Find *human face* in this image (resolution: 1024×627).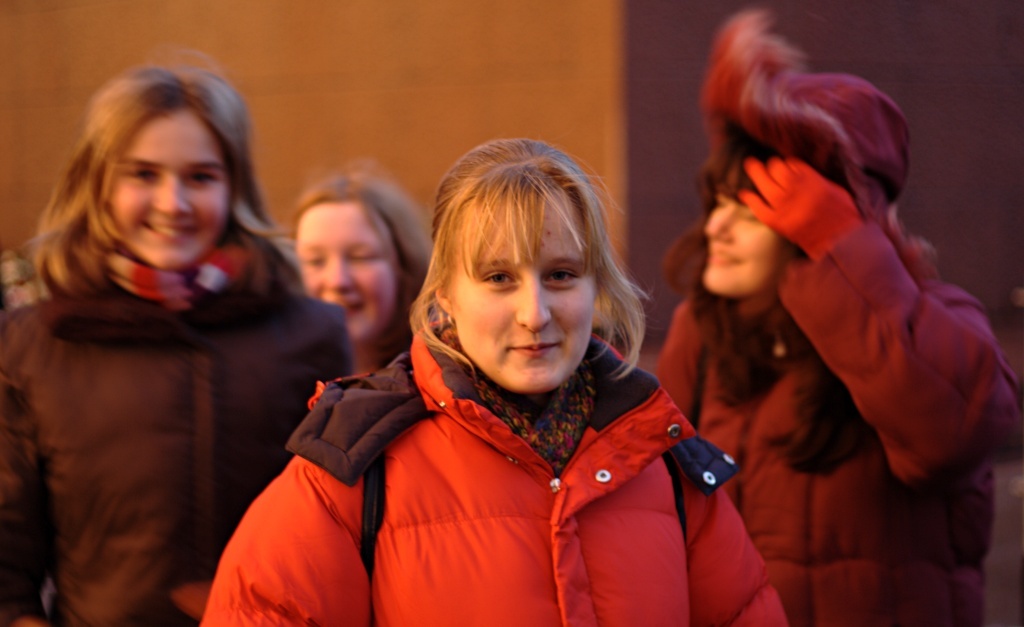
l=703, t=167, r=780, b=294.
